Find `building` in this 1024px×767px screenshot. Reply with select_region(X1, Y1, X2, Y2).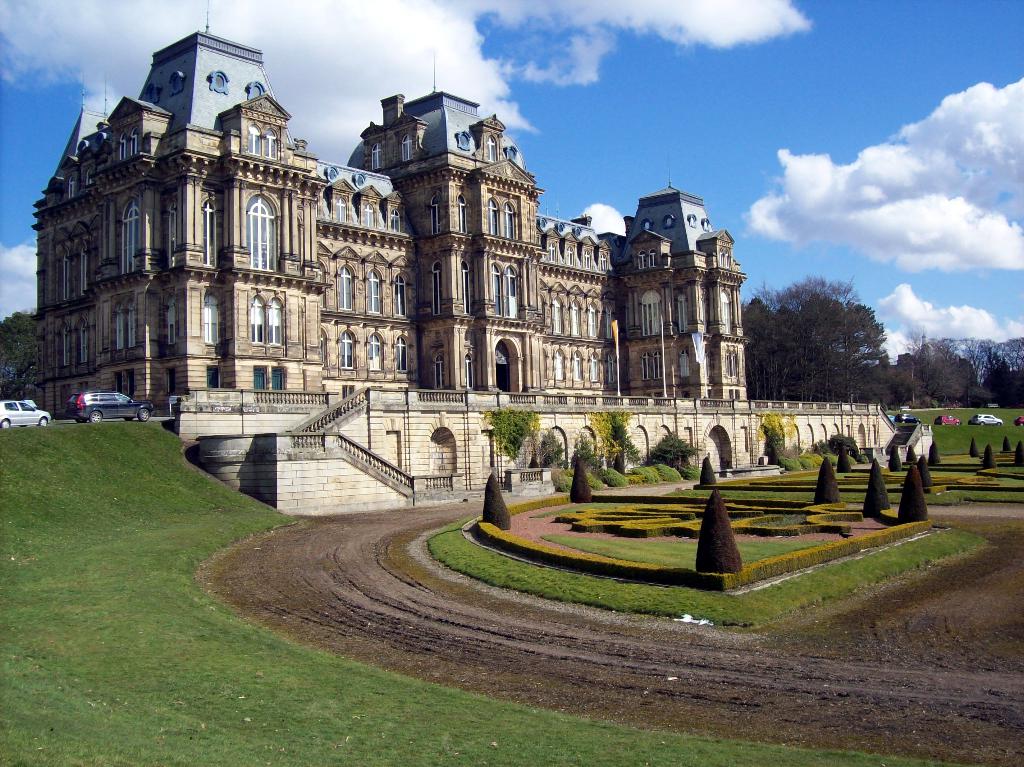
select_region(37, 4, 746, 521).
